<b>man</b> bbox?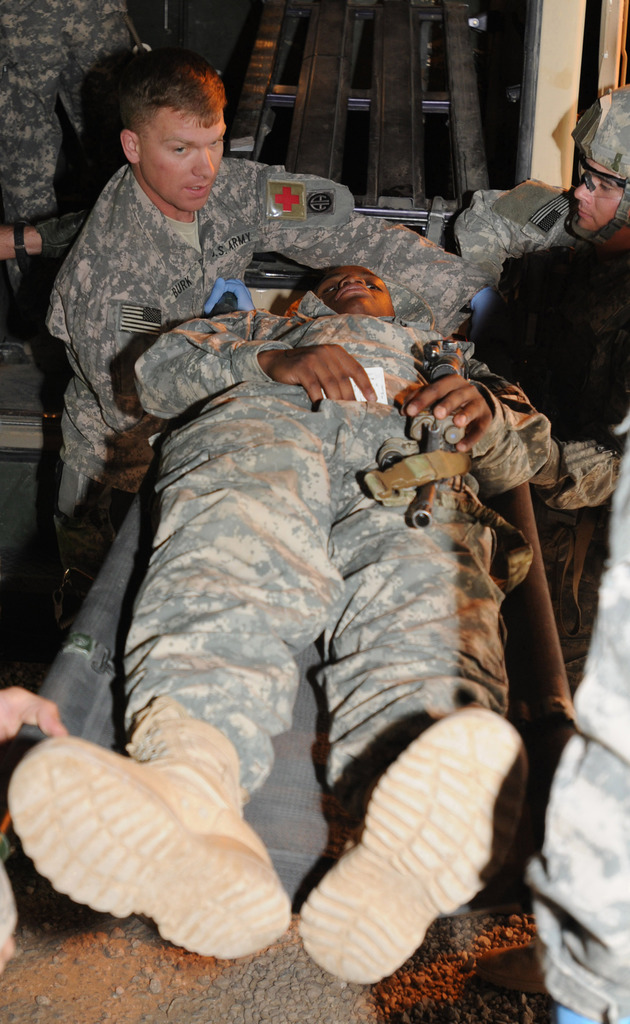
rect(430, 73, 629, 494)
